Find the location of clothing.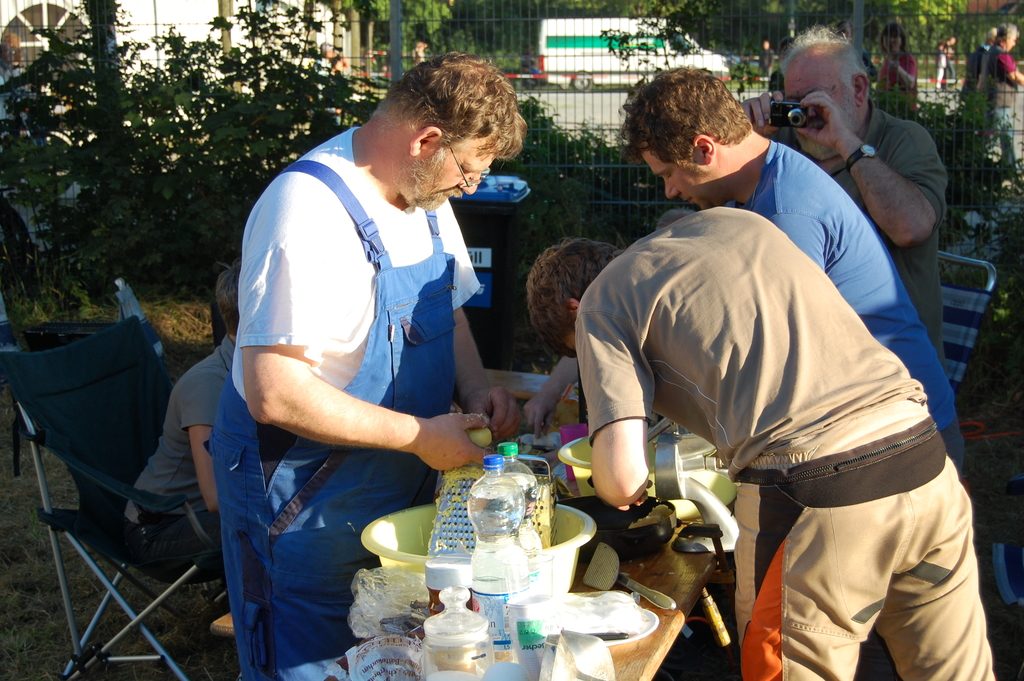
Location: [x1=573, y1=206, x2=998, y2=680].
